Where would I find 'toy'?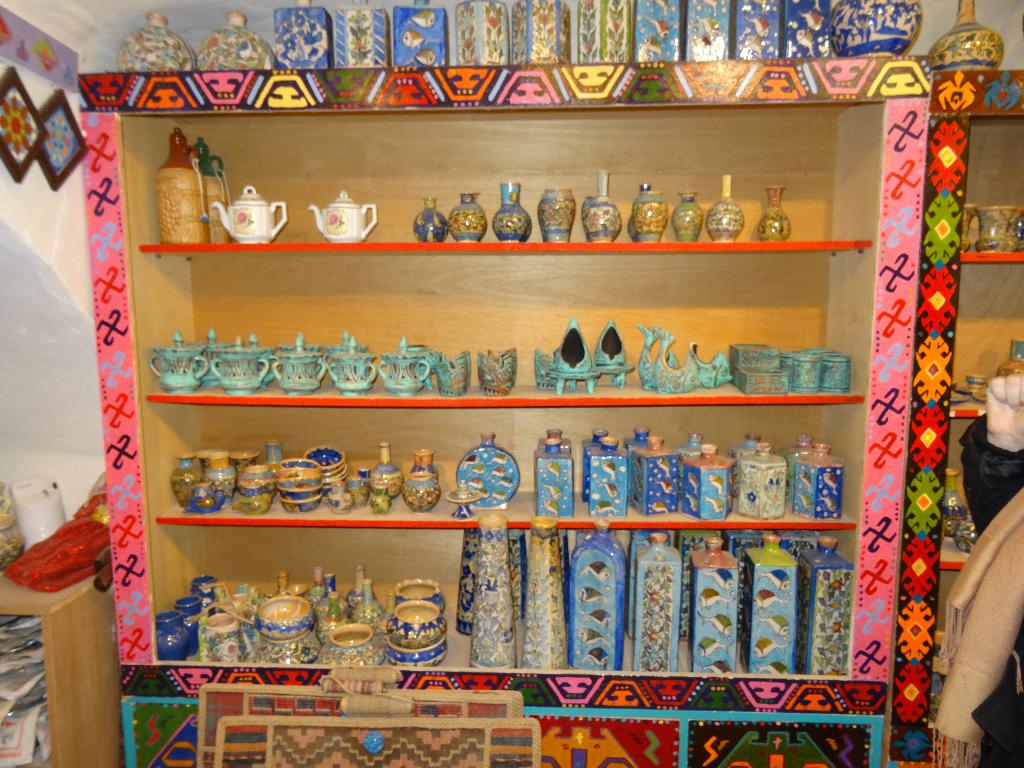
At rect(272, 0, 337, 74).
